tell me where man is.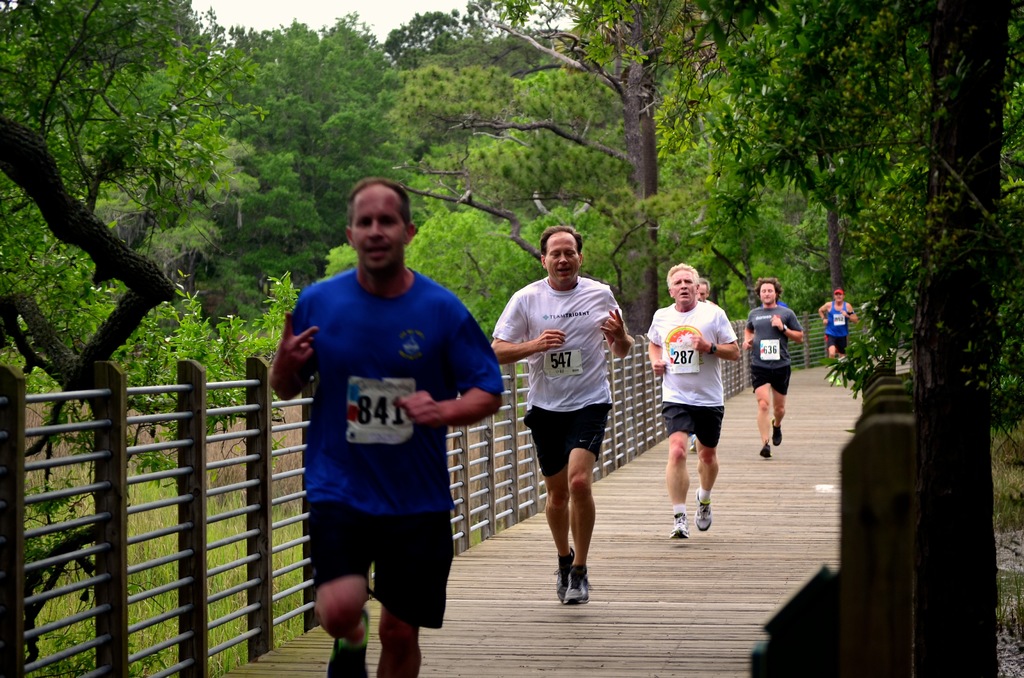
man is at bbox(819, 289, 861, 385).
